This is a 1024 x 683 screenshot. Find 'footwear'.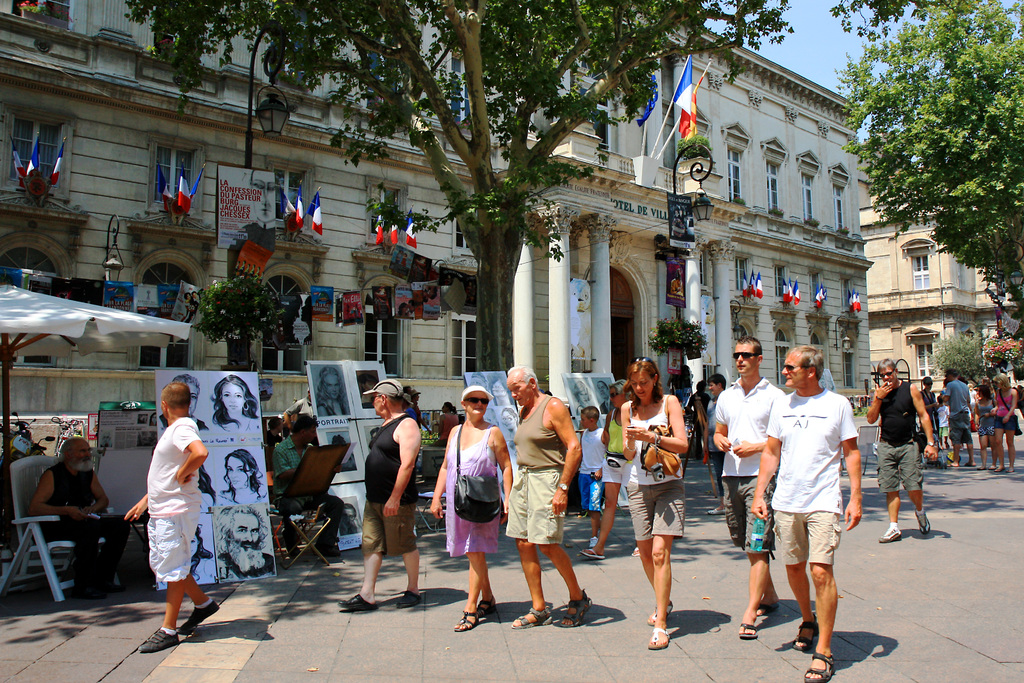
Bounding box: box=[134, 628, 171, 653].
